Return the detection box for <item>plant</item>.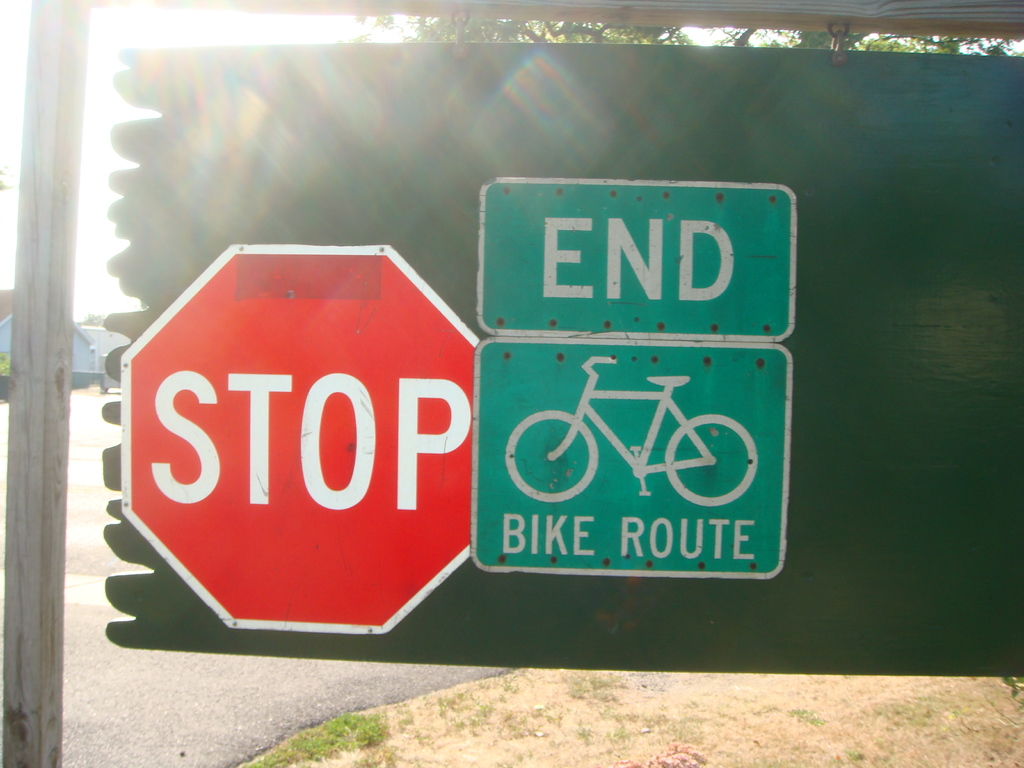
[505, 667, 526, 692].
